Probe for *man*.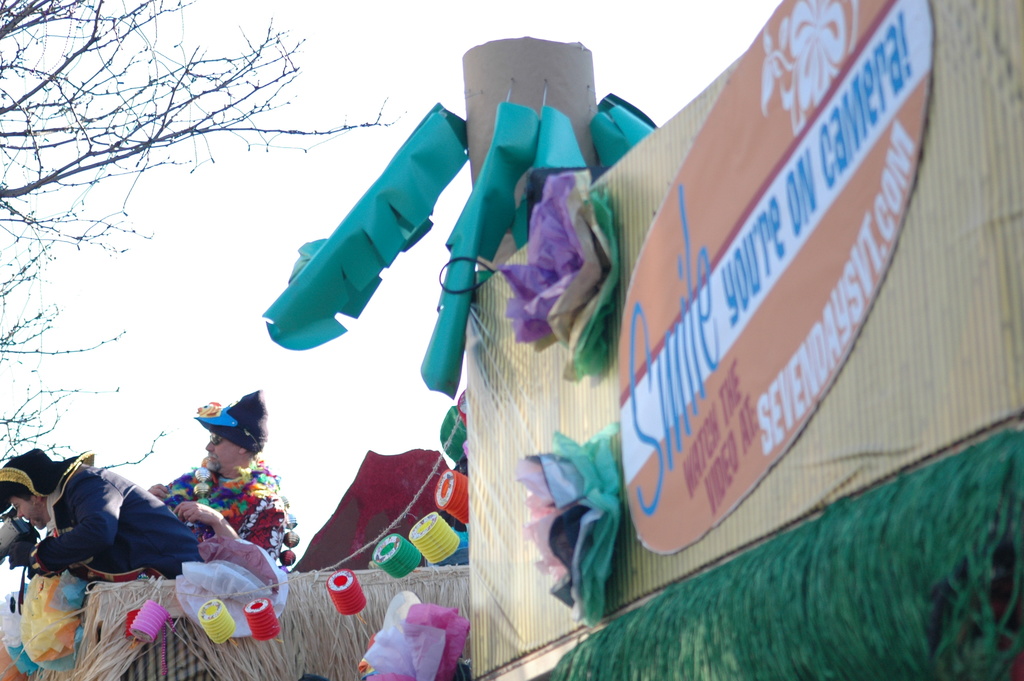
Probe result: [left=141, top=388, right=287, bottom=579].
